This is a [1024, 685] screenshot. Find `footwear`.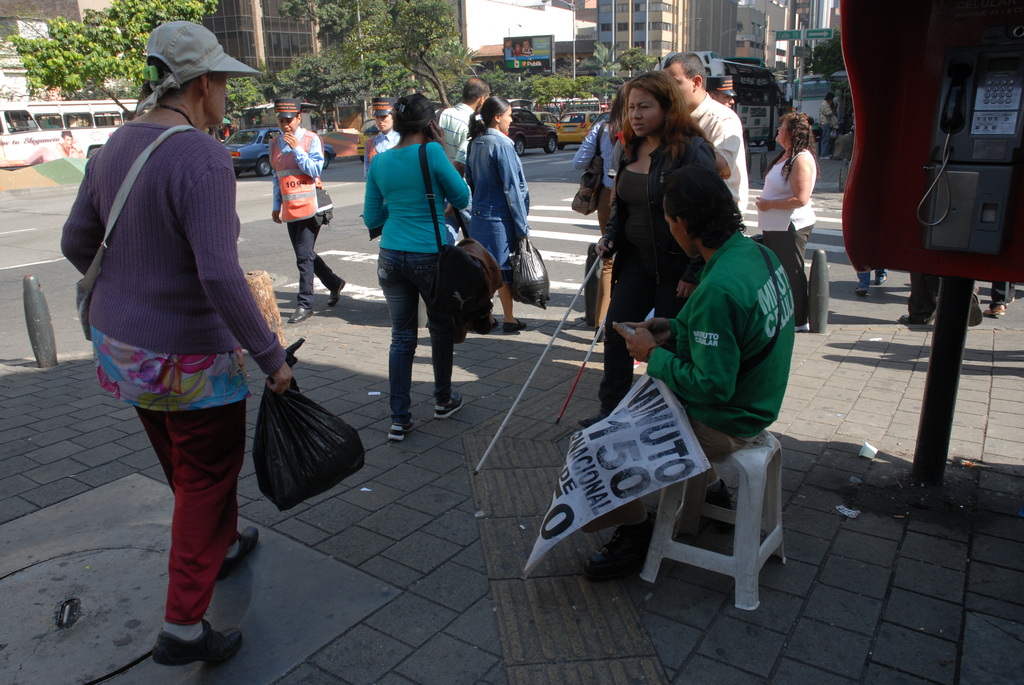
Bounding box: {"x1": 854, "y1": 290, "x2": 866, "y2": 300}.
